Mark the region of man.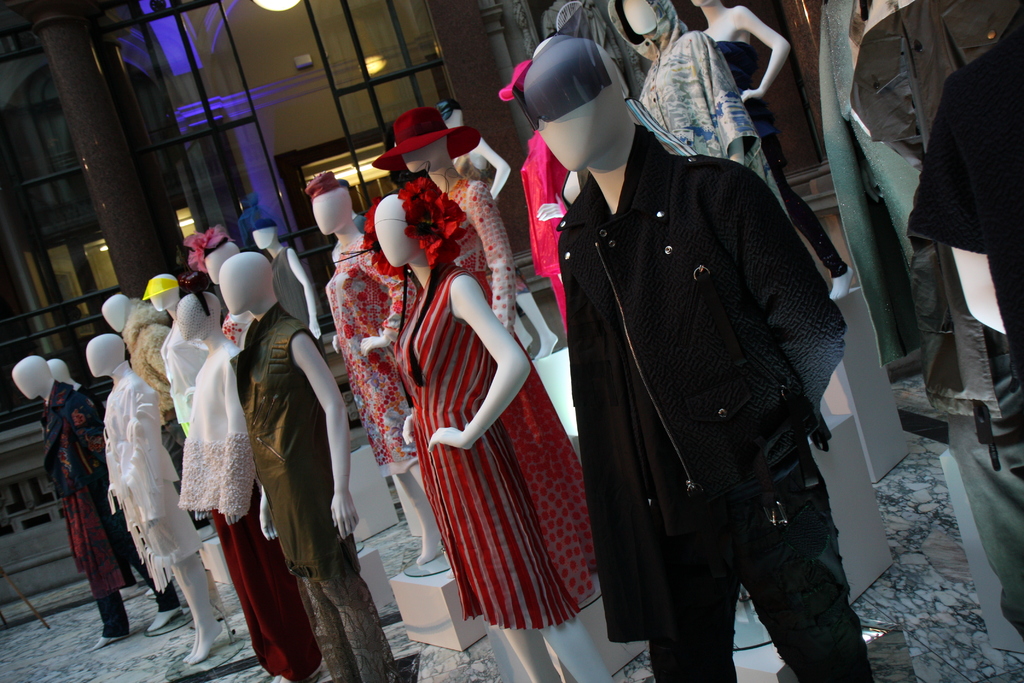
Region: 512 32 873 670.
